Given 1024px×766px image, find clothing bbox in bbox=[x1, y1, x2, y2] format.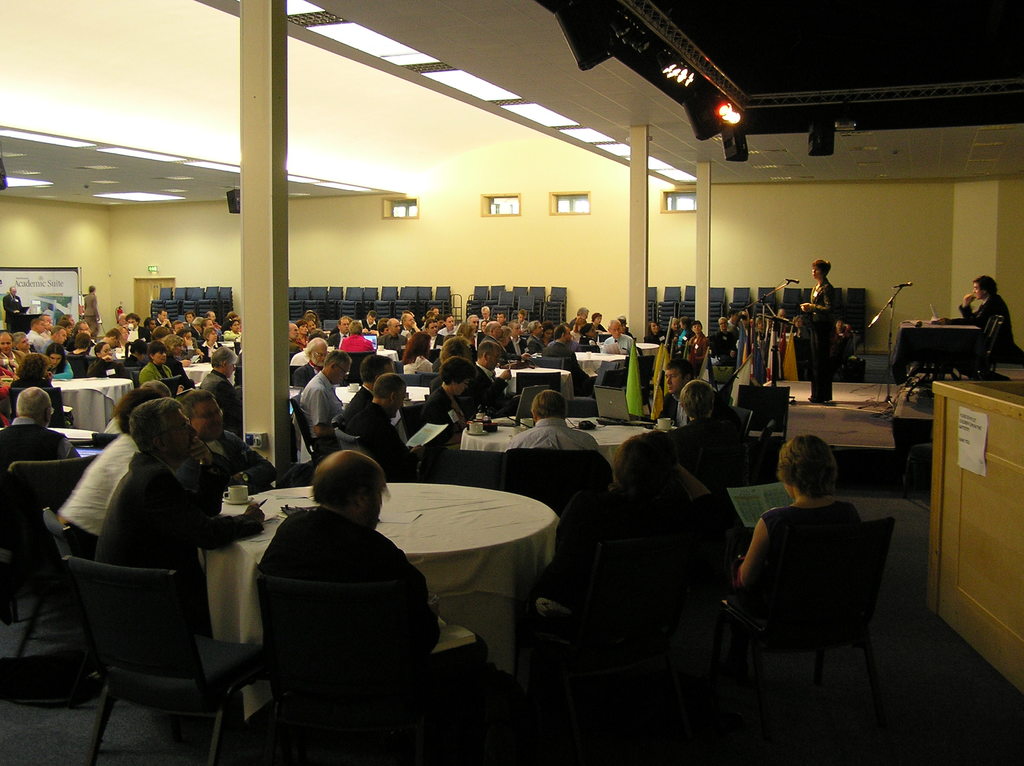
bbox=[39, 327, 51, 340].
